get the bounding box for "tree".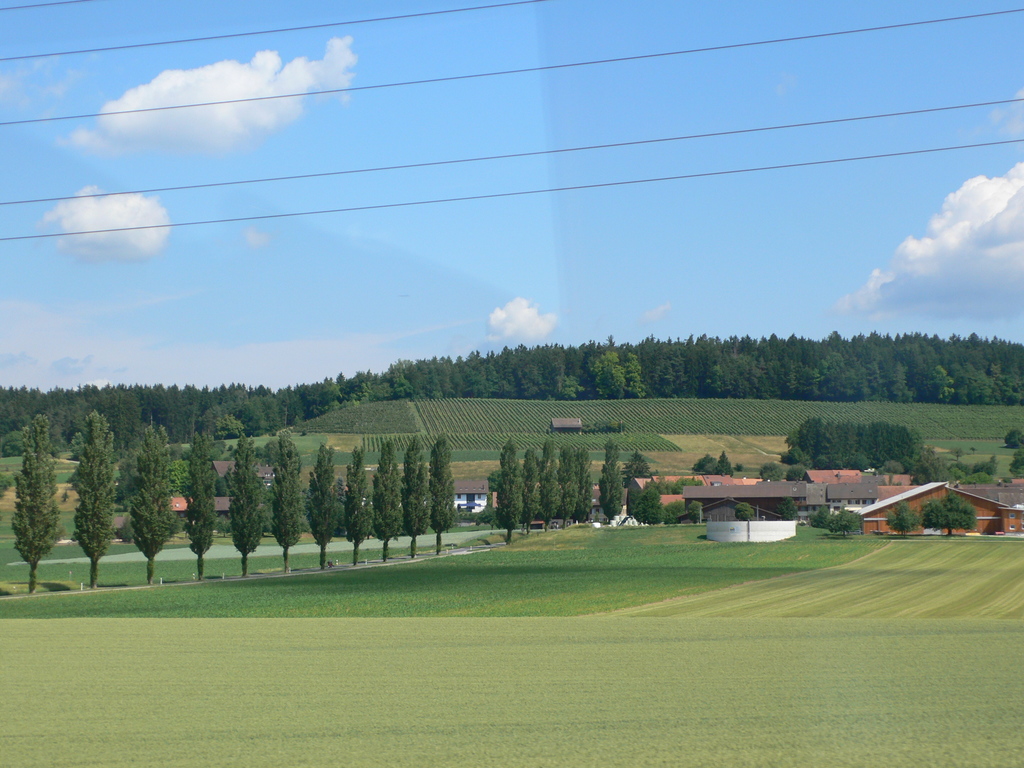
<region>19, 439, 84, 570</region>.
